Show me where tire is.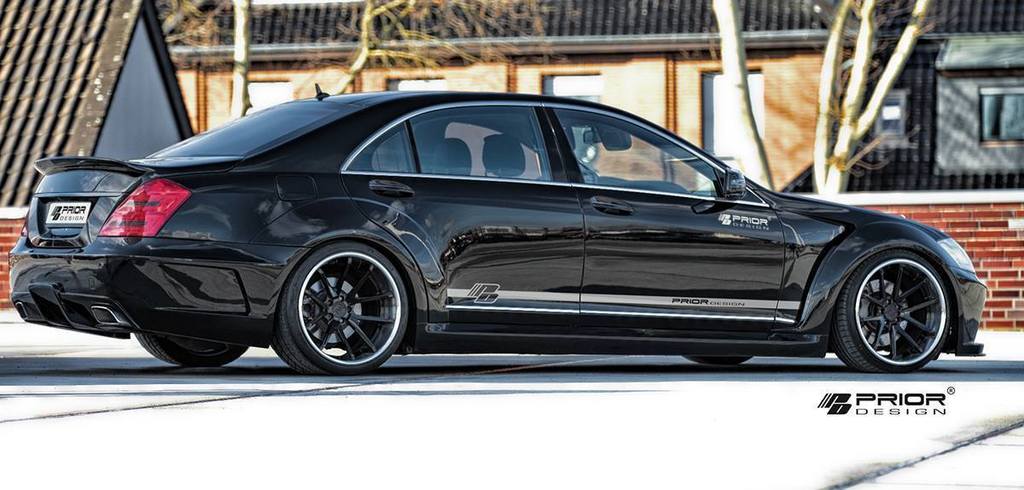
tire is at detection(135, 333, 249, 370).
